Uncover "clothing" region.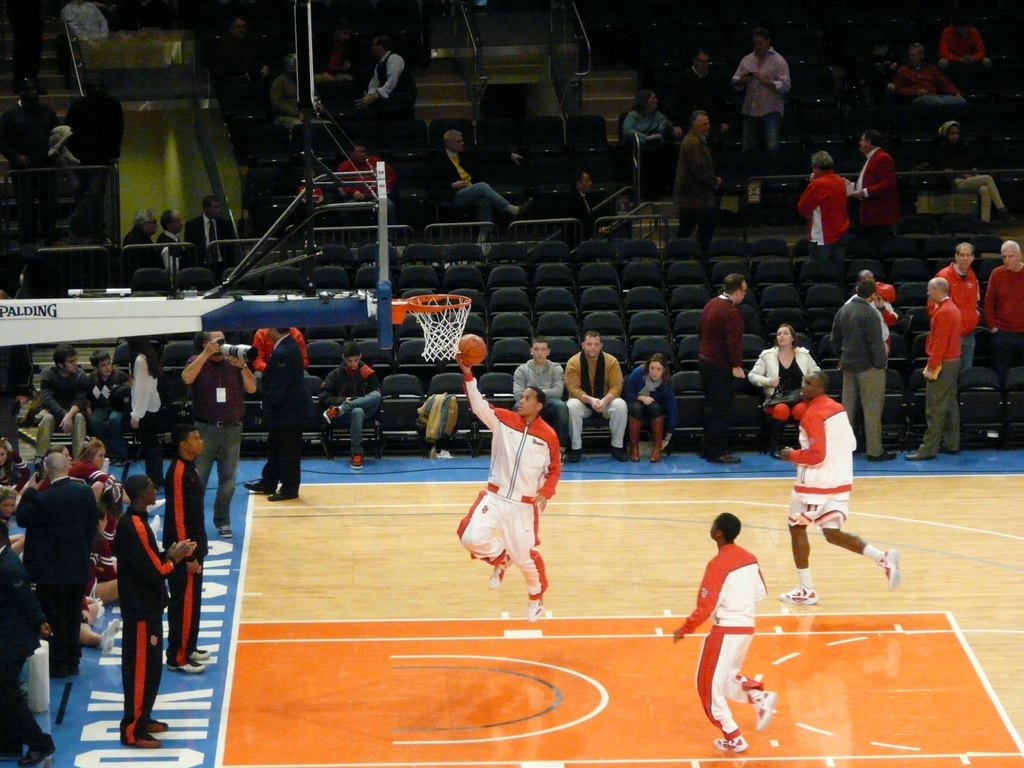
Uncovered: {"x1": 552, "y1": 180, "x2": 596, "y2": 227}.
